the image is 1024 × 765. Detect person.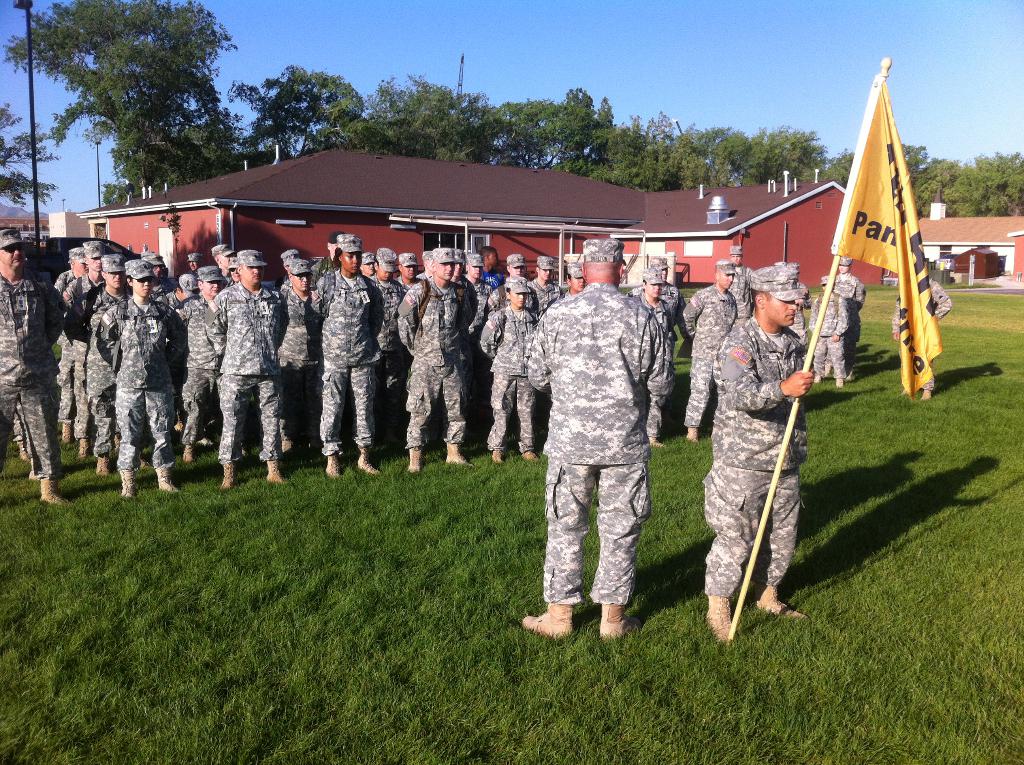
Detection: crop(482, 243, 507, 289).
